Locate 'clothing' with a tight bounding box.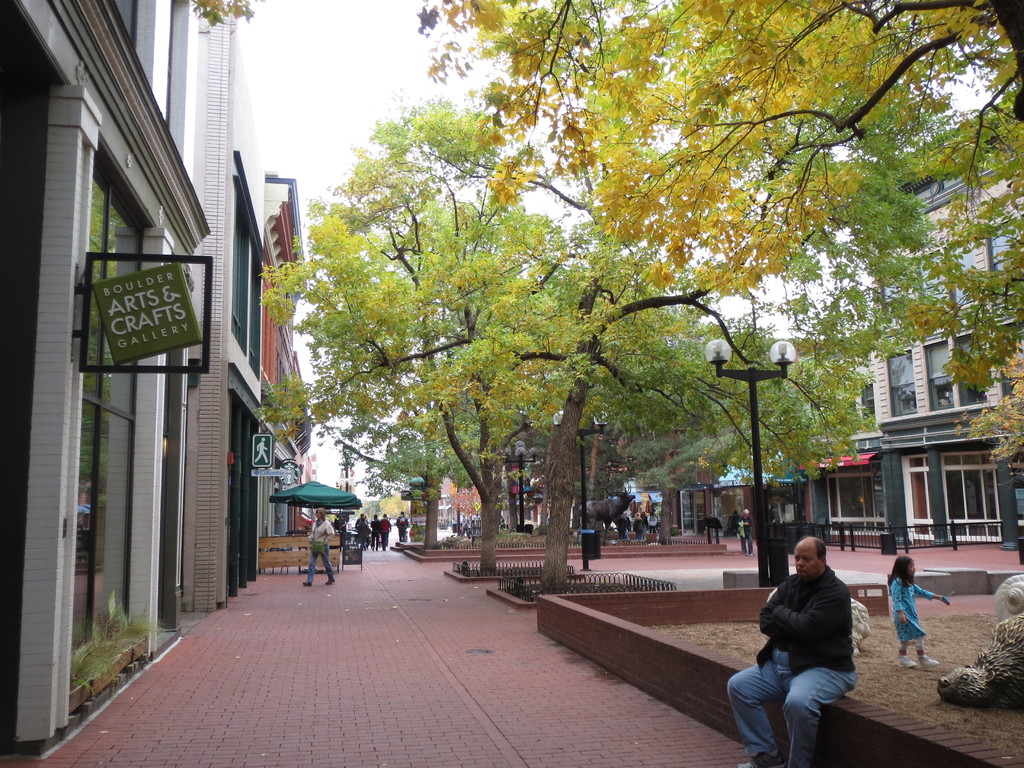
box=[890, 575, 950, 659].
